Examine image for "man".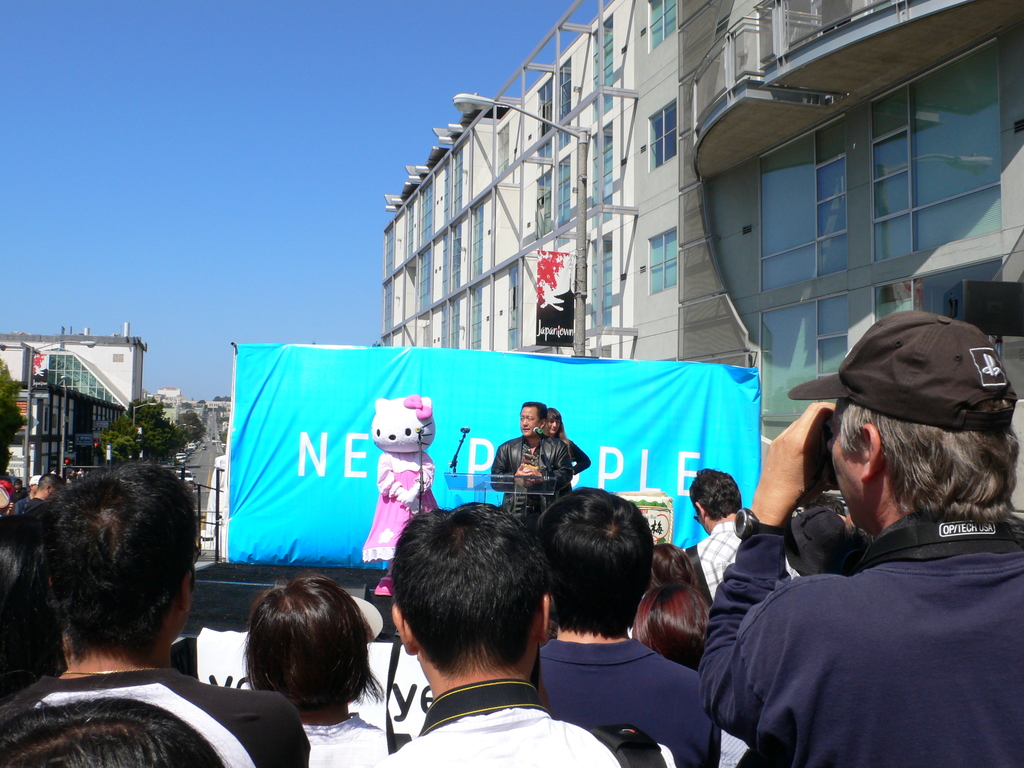
Examination result: l=682, t=465, r=803, b=601.
